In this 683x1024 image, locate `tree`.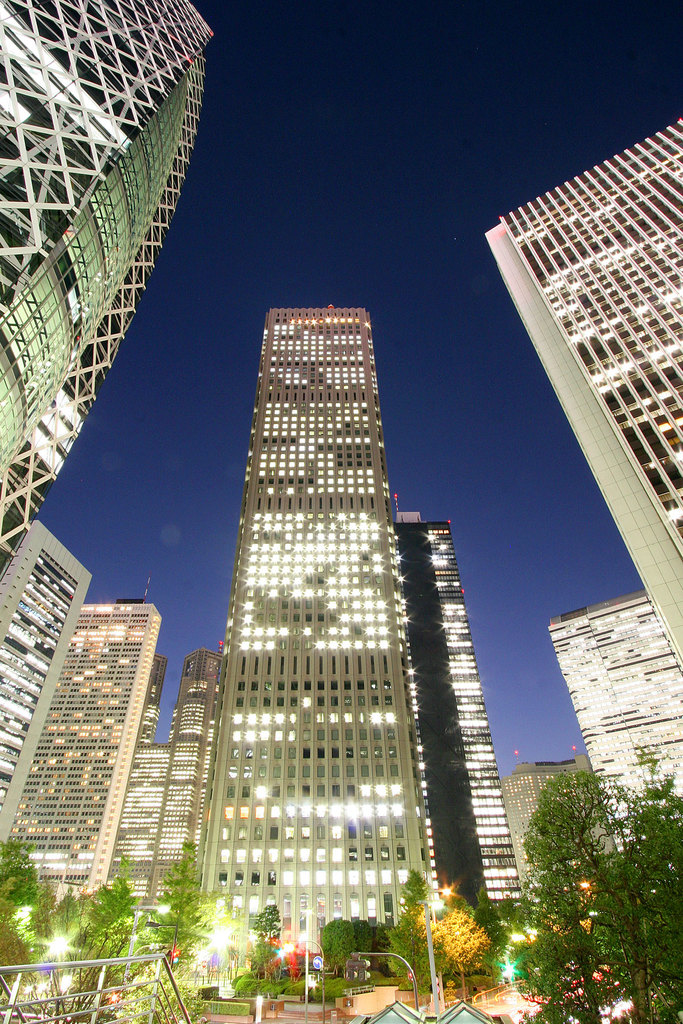
Bounding box: crop(471, 886, 518, 986).
